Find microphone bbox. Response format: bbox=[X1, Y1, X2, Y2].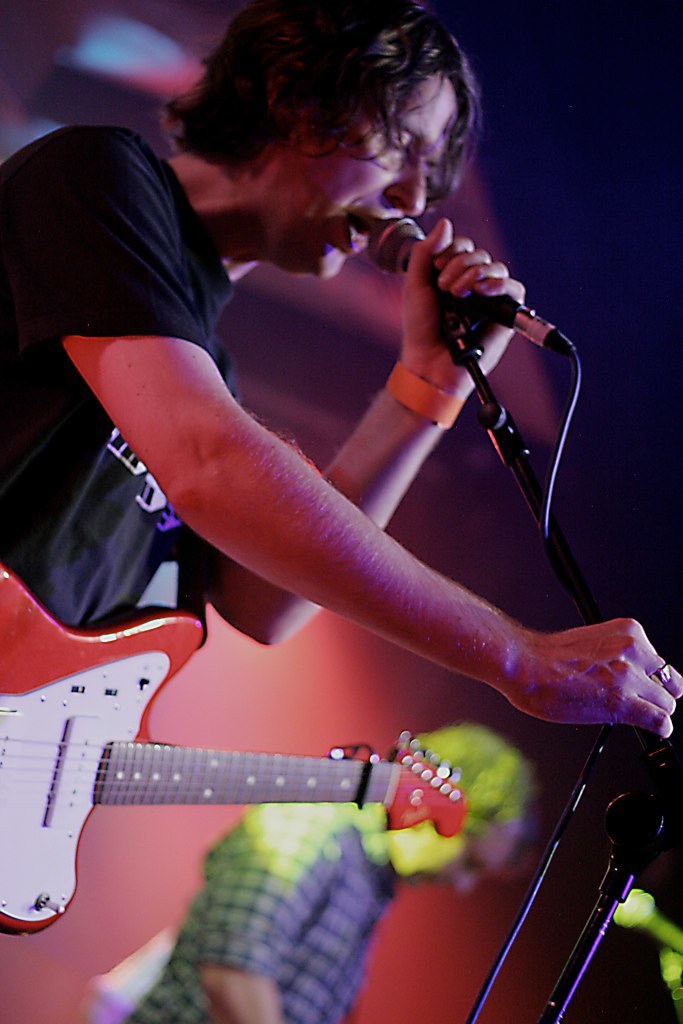
bbox=[366, 219, 578, 364].
